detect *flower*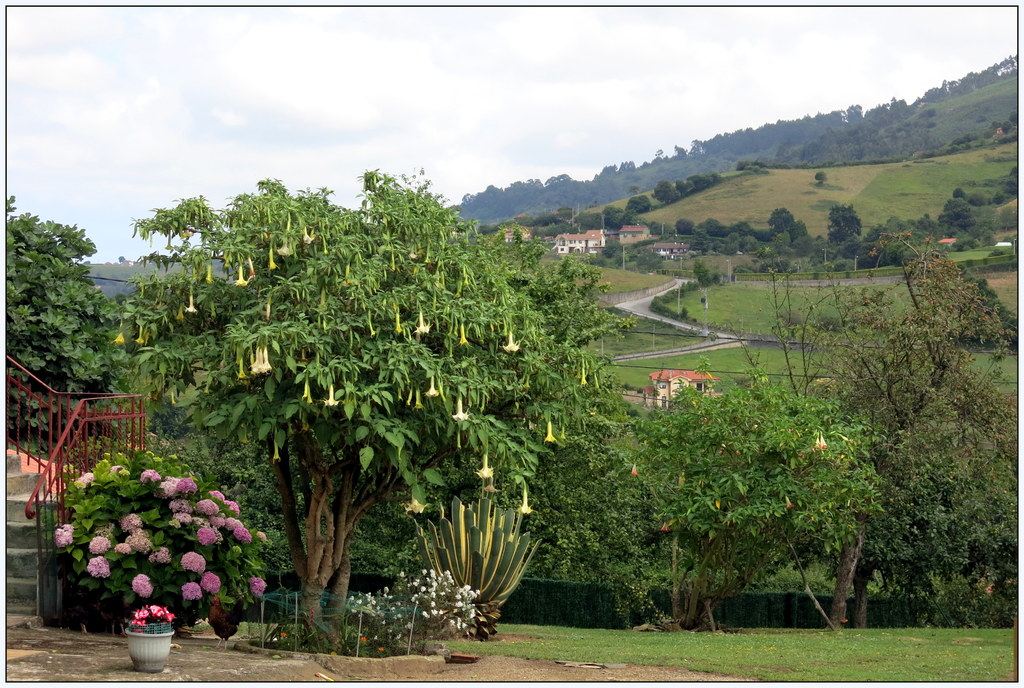
l=458, t=323, r=475, b=348
